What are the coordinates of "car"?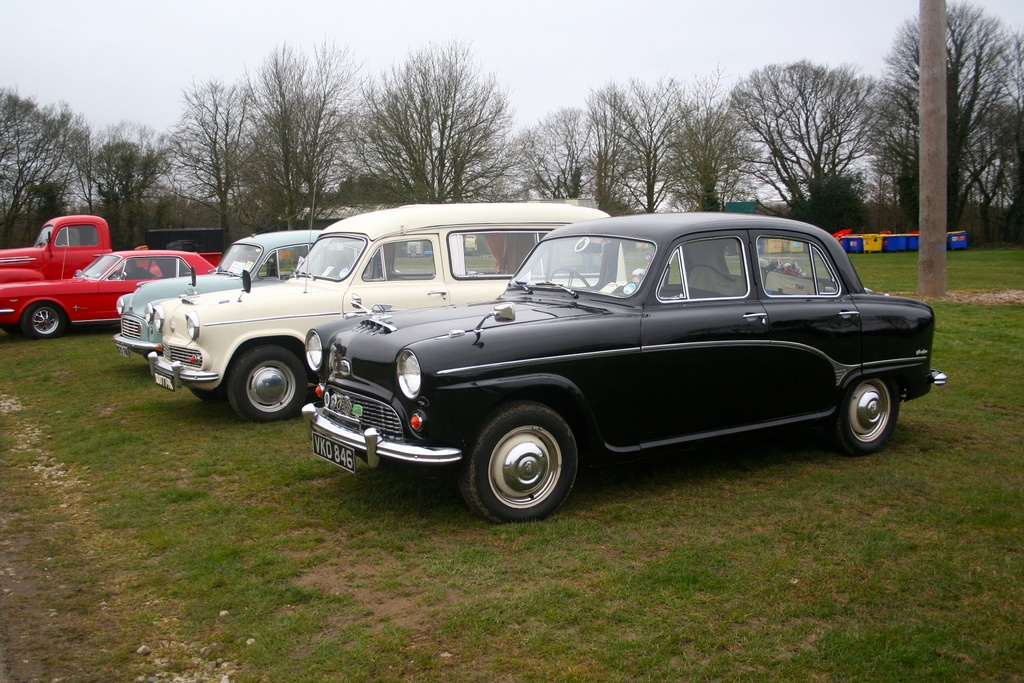
bbox=[144, 173, 624, 420].
